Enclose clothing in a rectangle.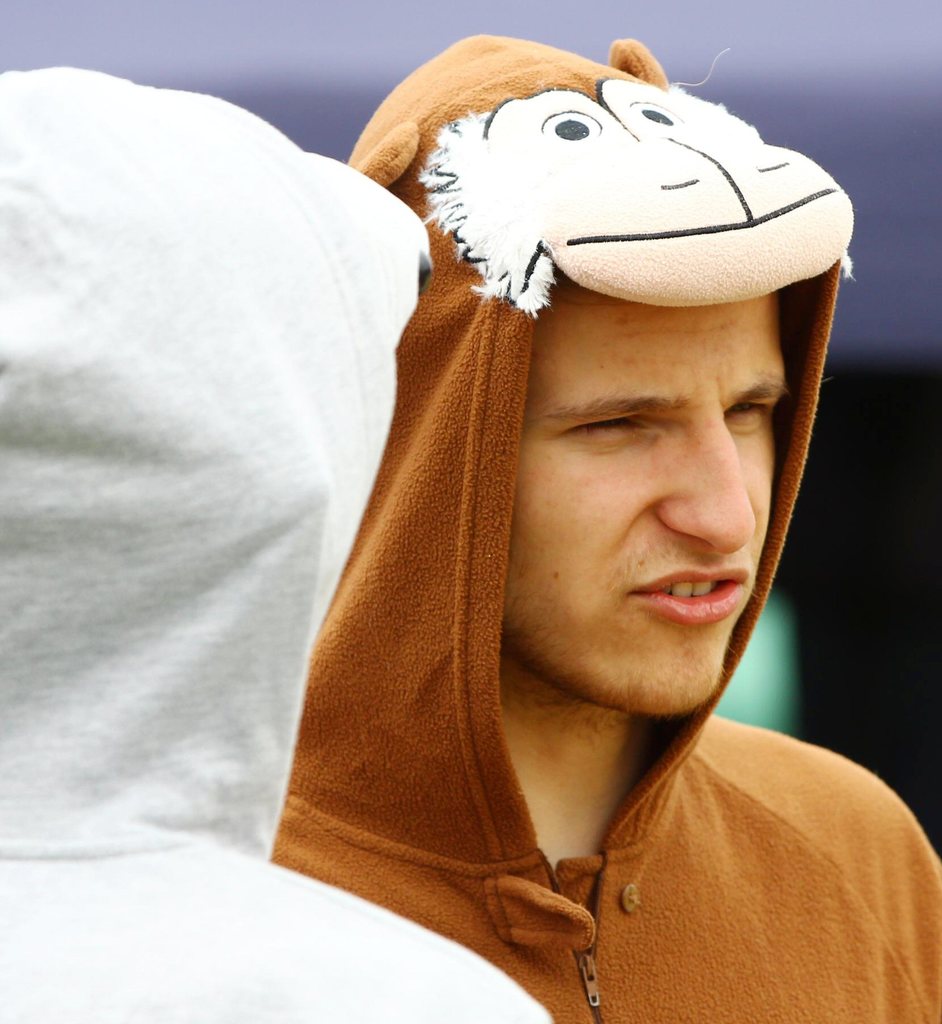
<region>0, 61, 556, 1023</region>.
